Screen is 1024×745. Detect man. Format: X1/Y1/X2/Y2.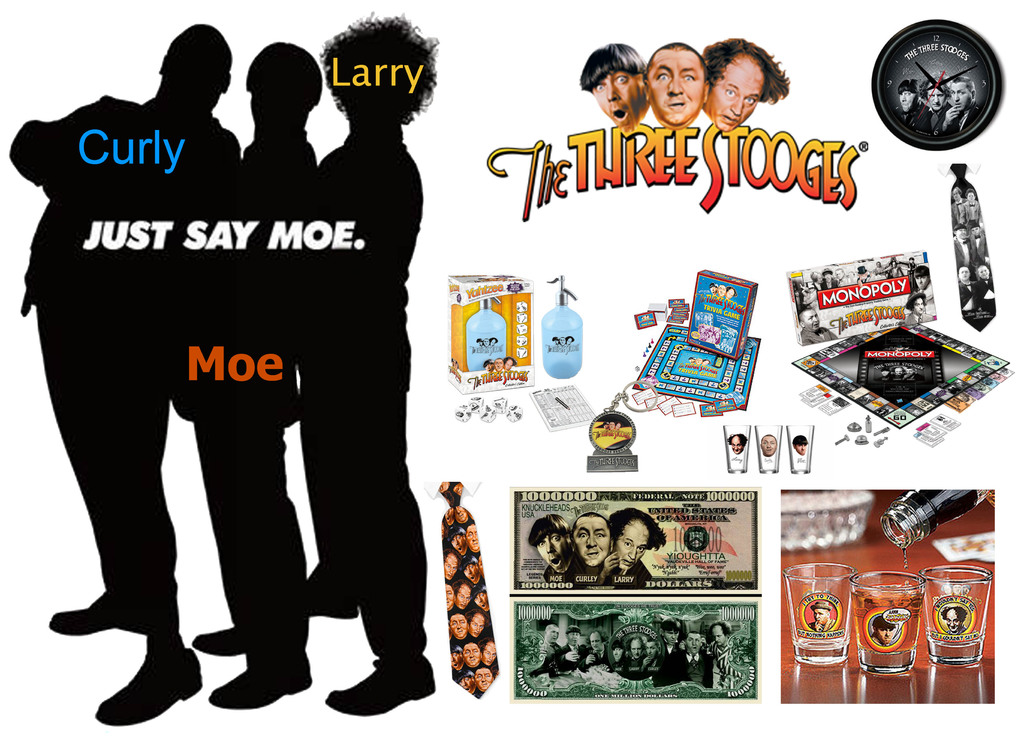
755/433/776/455.
